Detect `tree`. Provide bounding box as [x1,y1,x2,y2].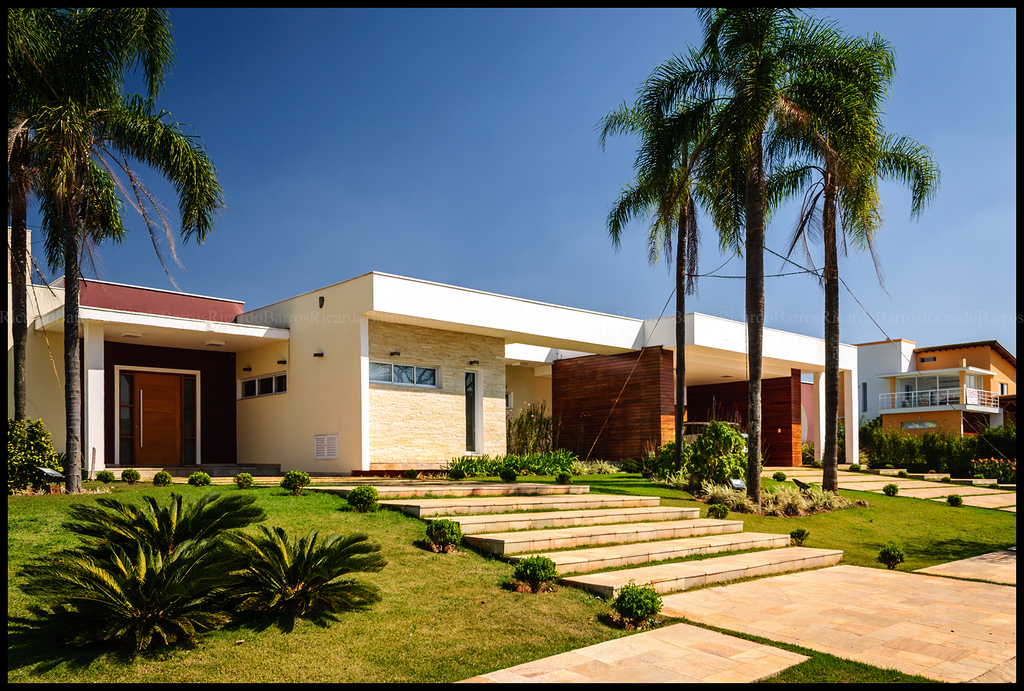
[595,72,710,478].
